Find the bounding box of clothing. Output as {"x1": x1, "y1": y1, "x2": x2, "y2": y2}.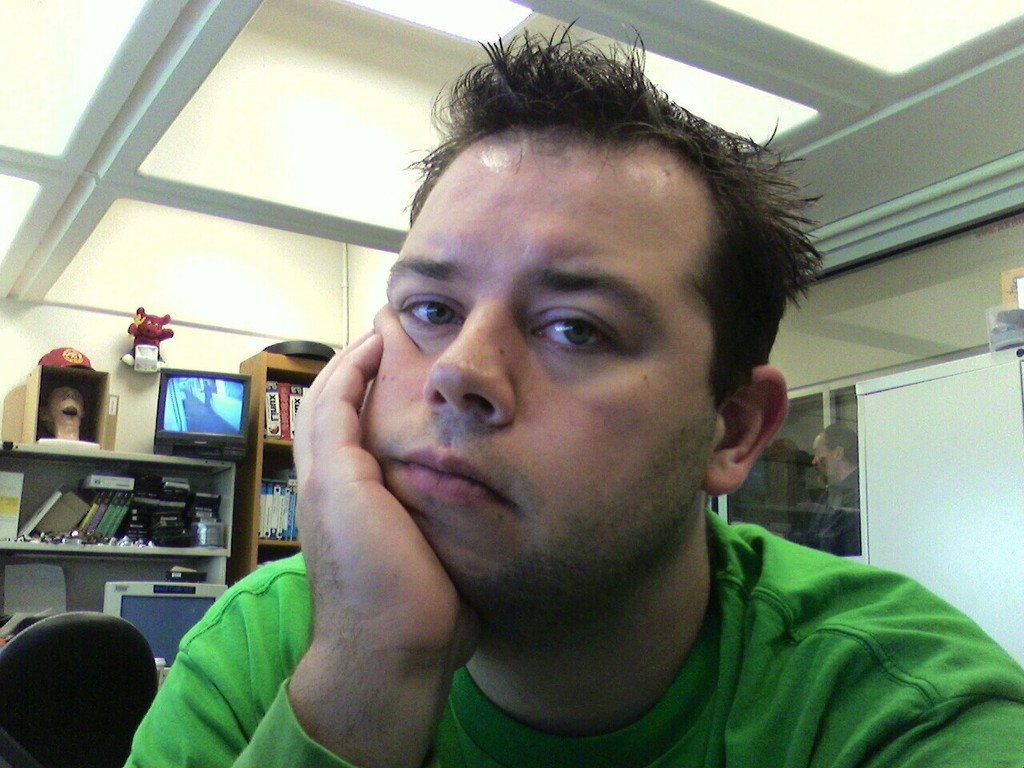
{"x1": 112, "y1": 493, "x2": 1023, "y2": 767}.
